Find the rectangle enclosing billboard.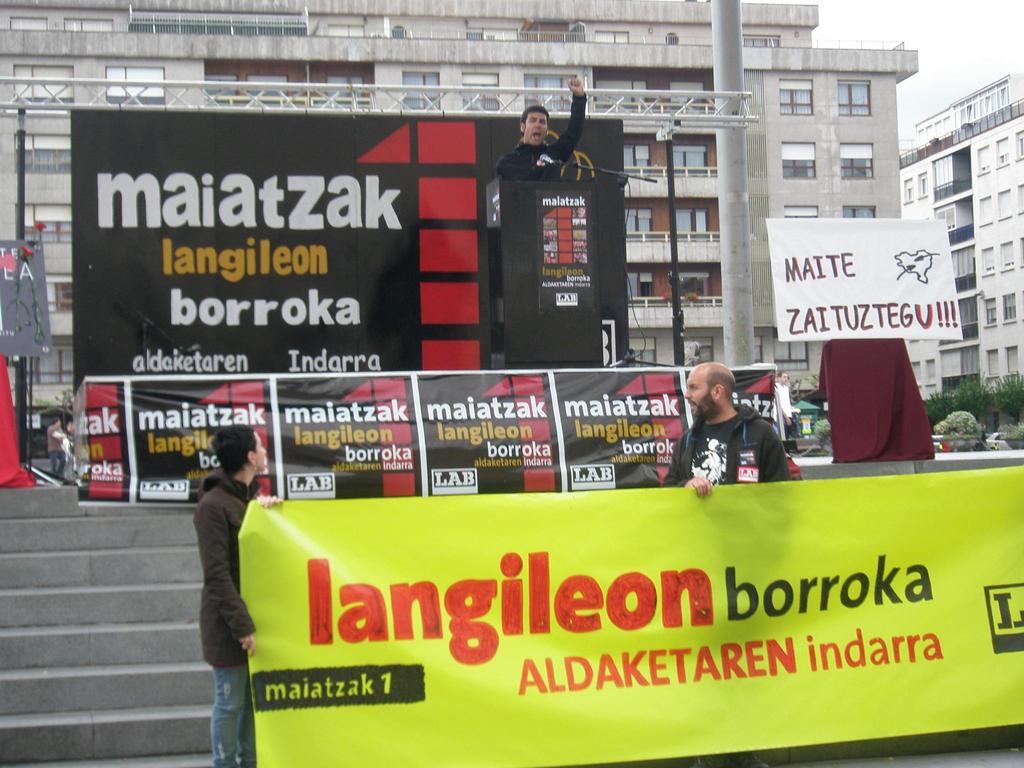
[x1=187, y1=452, x2=944, y2=737].
